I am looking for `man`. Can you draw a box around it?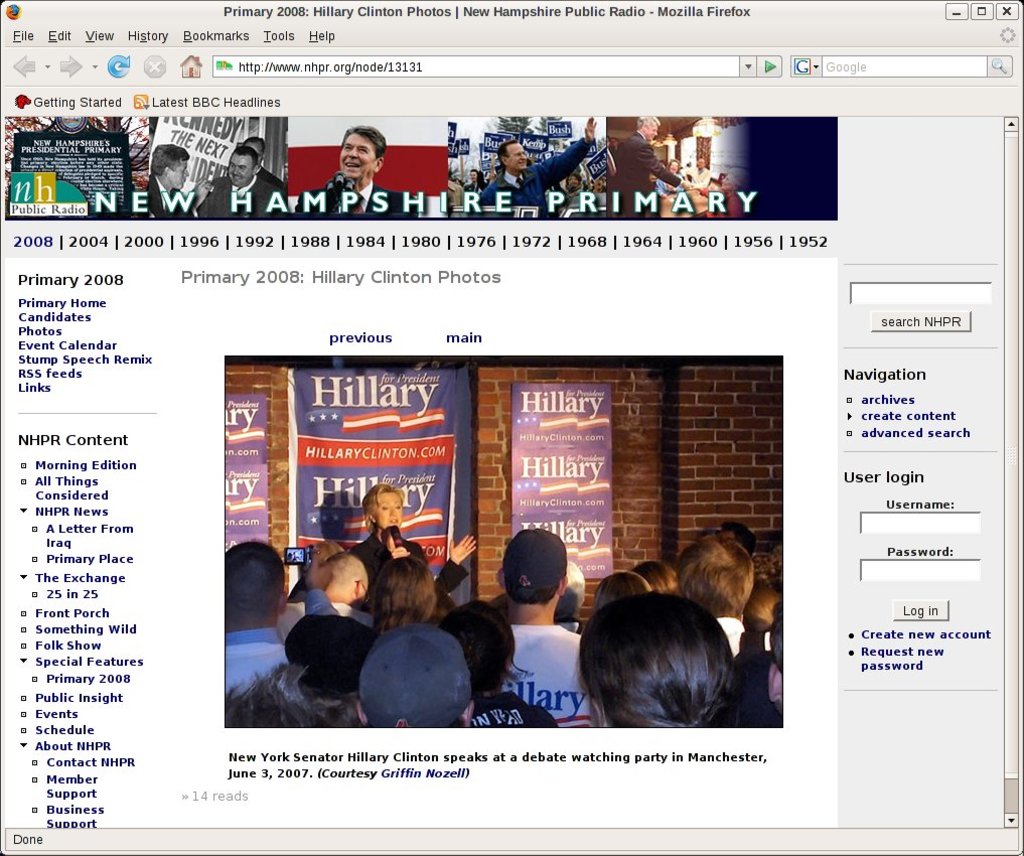
Sure, the bounding box is x1=147 y1=140 x2=195 y2=220.
